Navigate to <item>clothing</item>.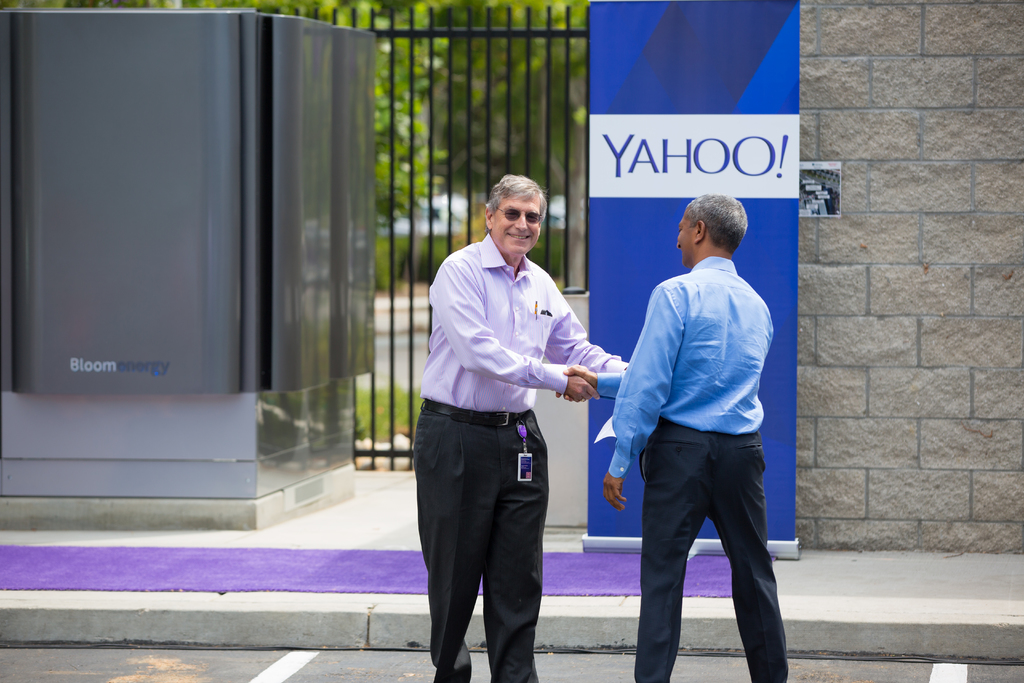
Navigation target: <box>605,198,792,654</box>.
